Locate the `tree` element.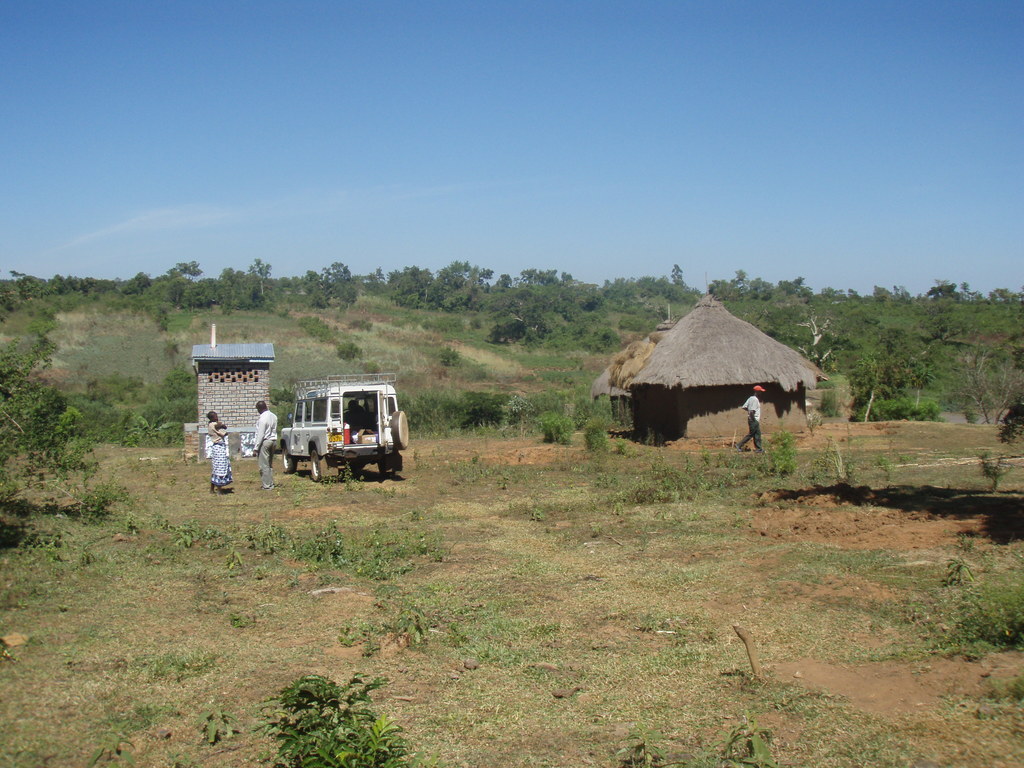
Element bbox: 0, 334, 101, 519.
